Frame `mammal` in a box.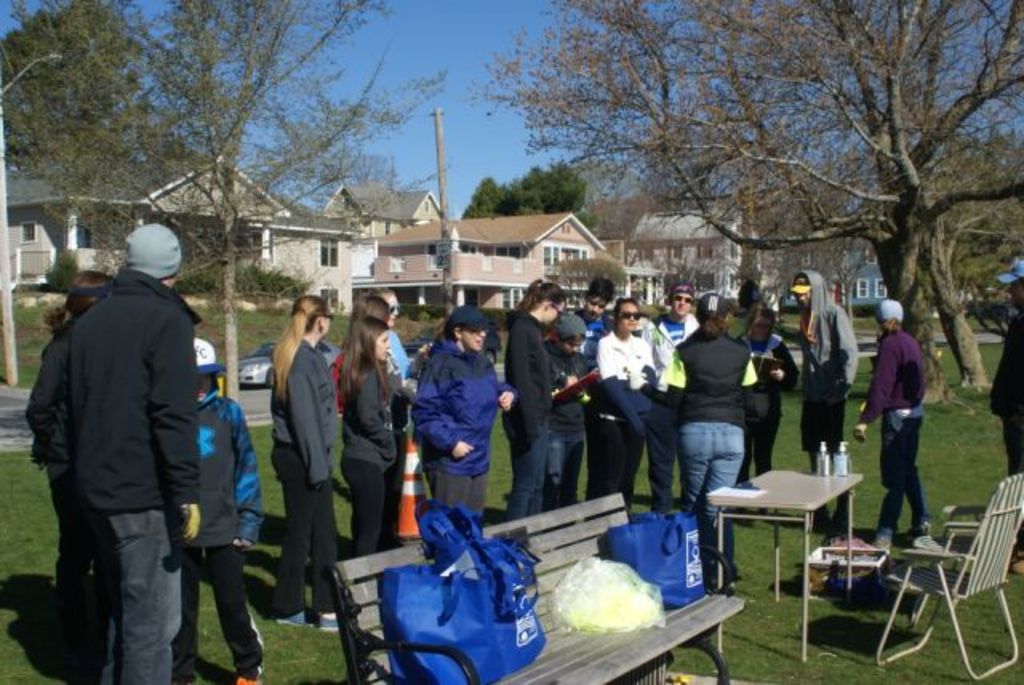
[544,266,616,511].
